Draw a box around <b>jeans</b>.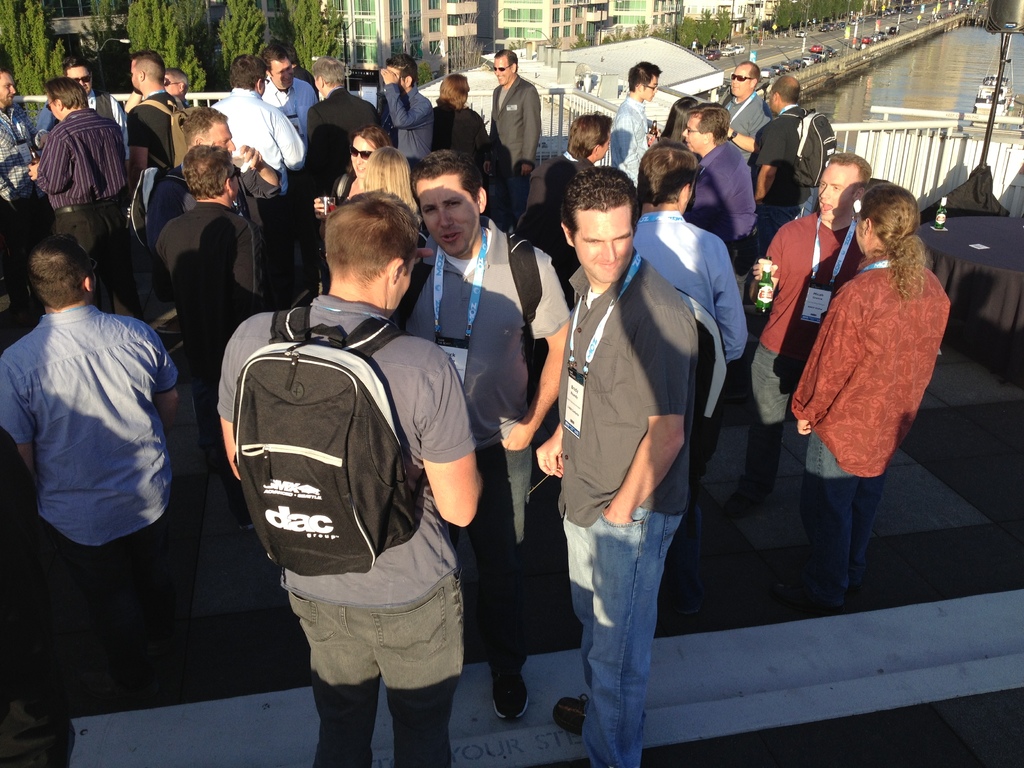
740/354/811/497.
